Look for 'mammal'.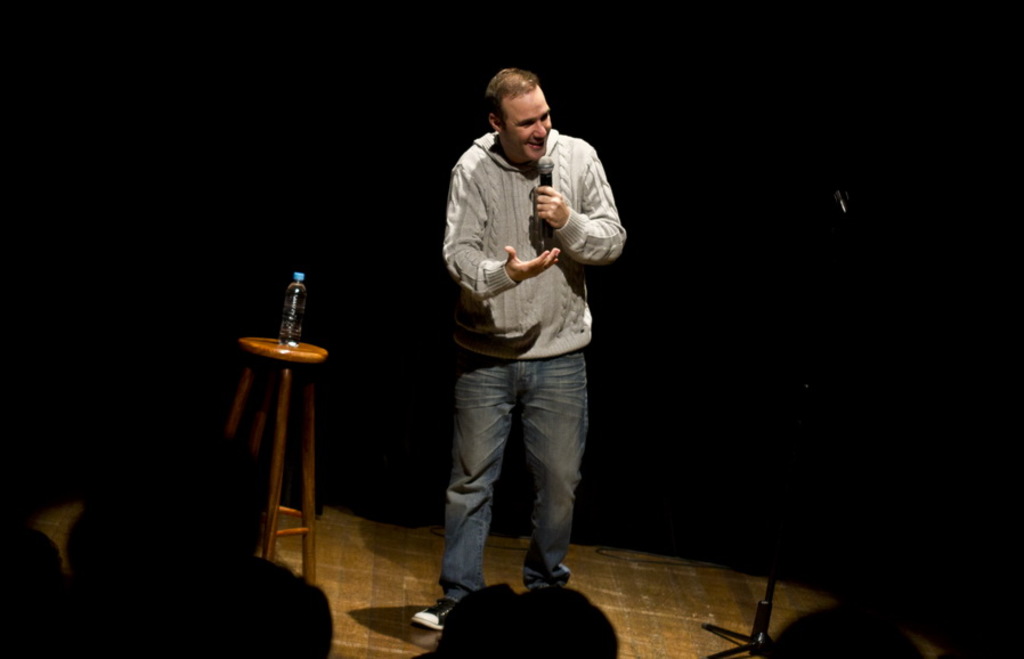
Found: rect(421, 579, 619, 658).
